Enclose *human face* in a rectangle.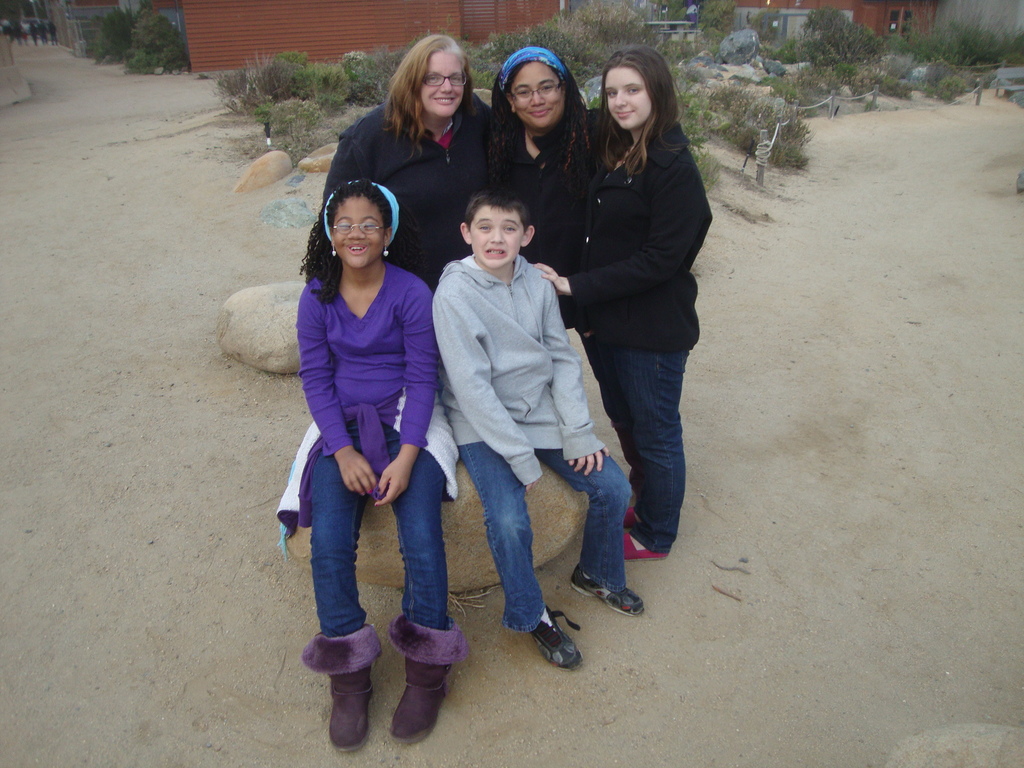
(420, 52, 463, 117).
